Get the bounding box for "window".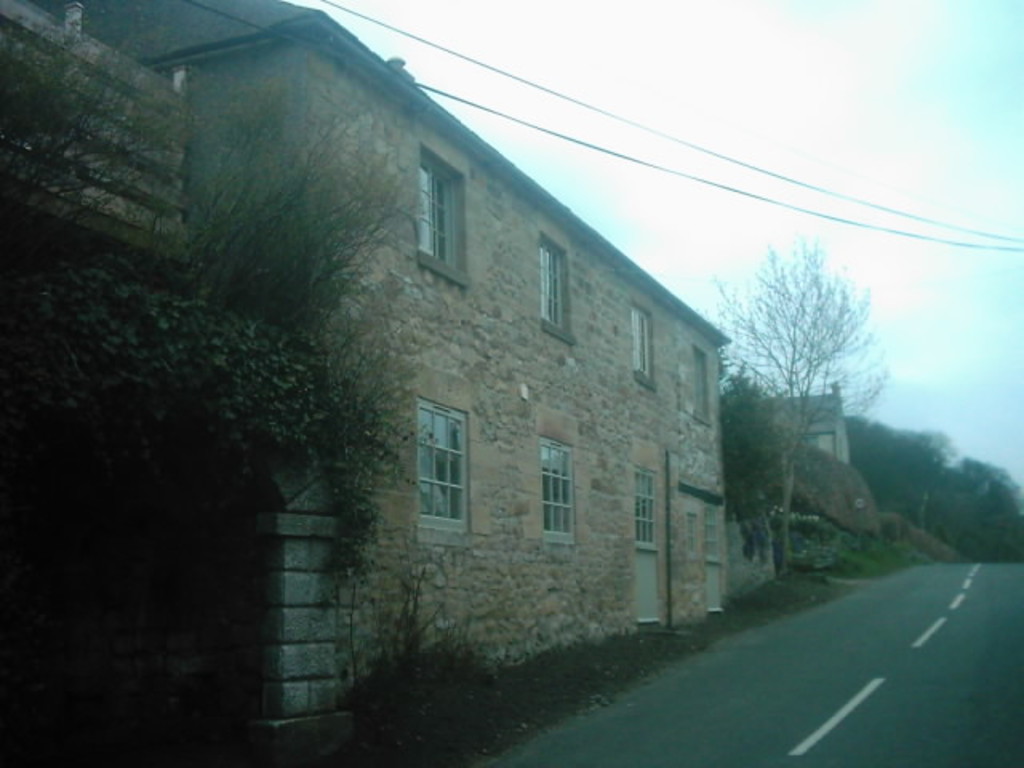
[left=413, top=392, right=470, bottom=534].
